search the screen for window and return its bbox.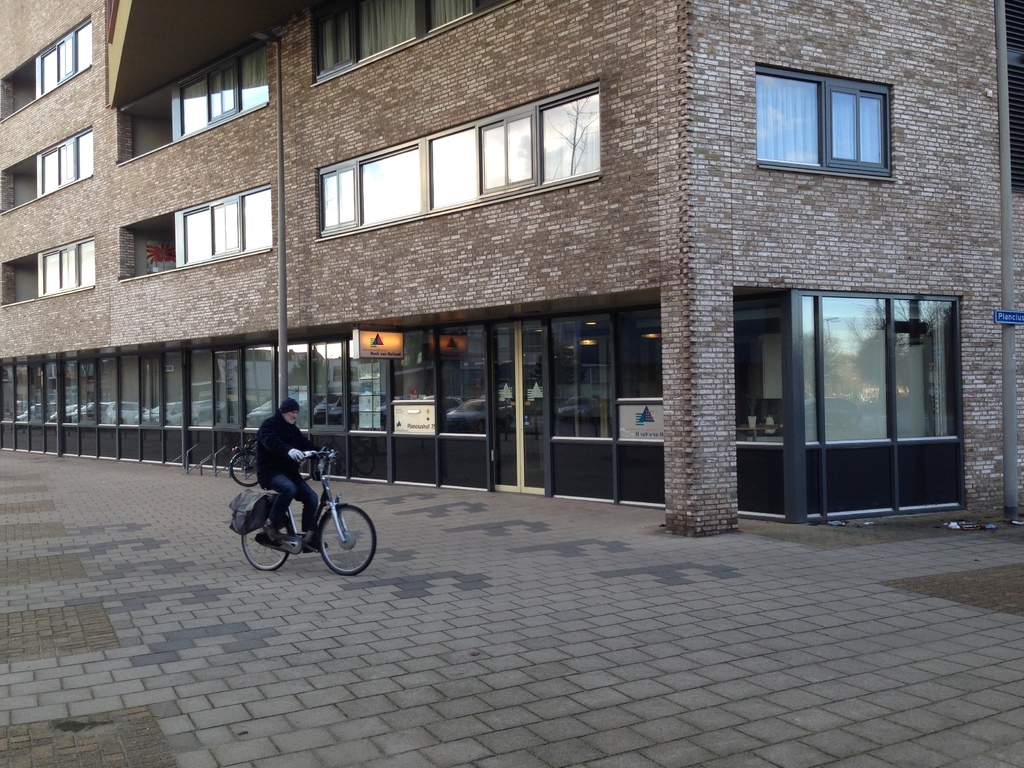
Found: left=115, top=182, right=274, bottom=282.
